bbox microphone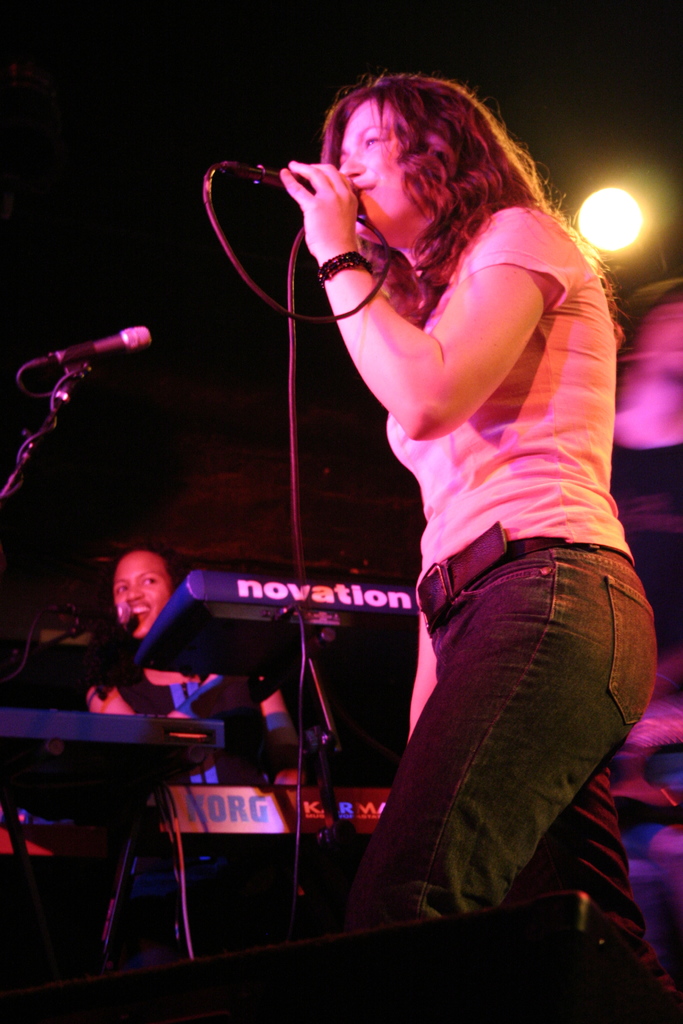
detection(218, 161, 317, 191)
